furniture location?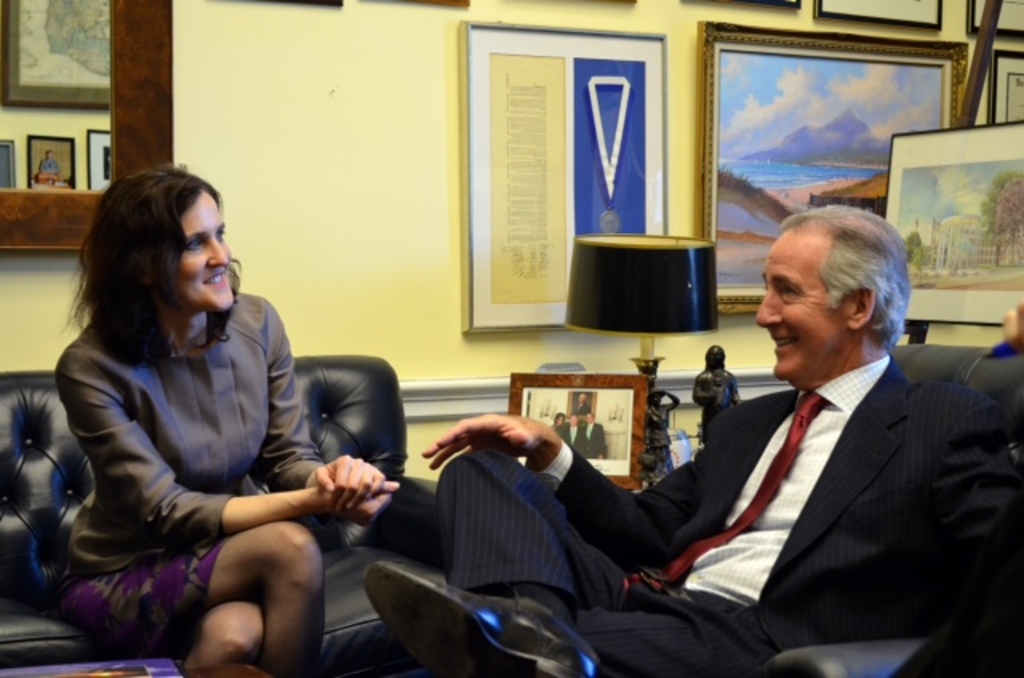
[left=0, top=353, right=440, bottom=676]
